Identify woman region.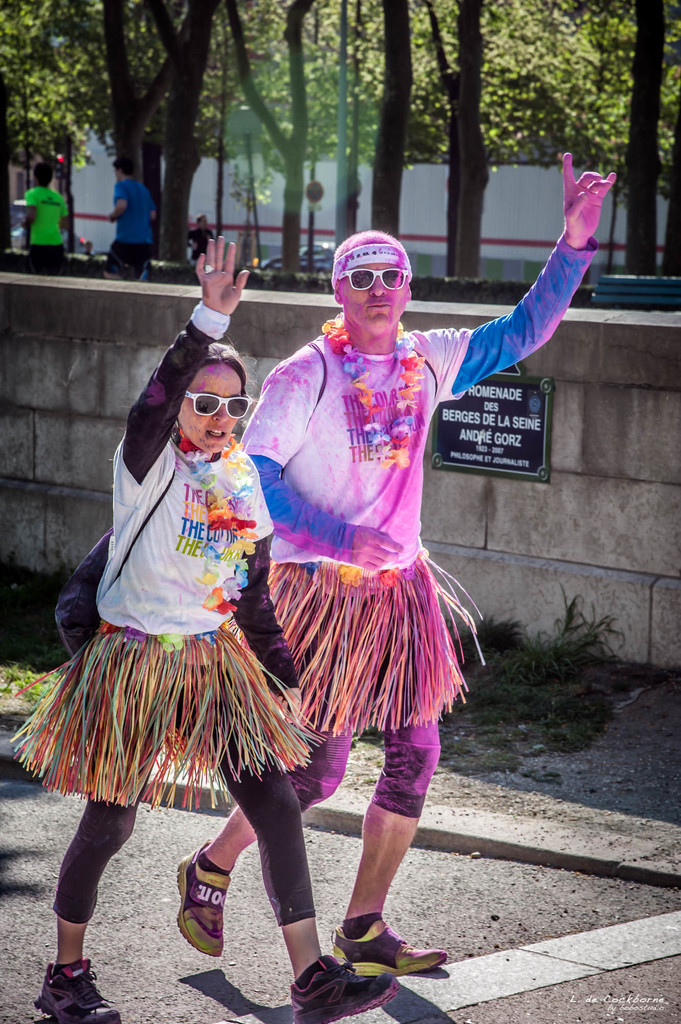
Region: pyautogui.locateOnScreen(62, 244, 458, 985).
